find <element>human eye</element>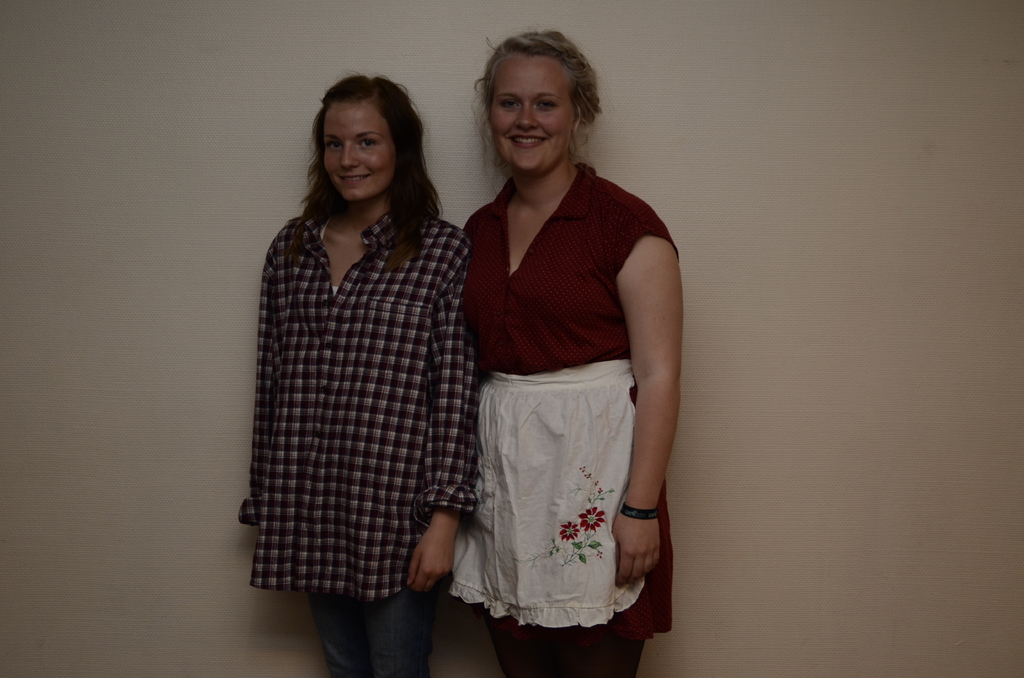
detection(328, 138, 342, 155)
